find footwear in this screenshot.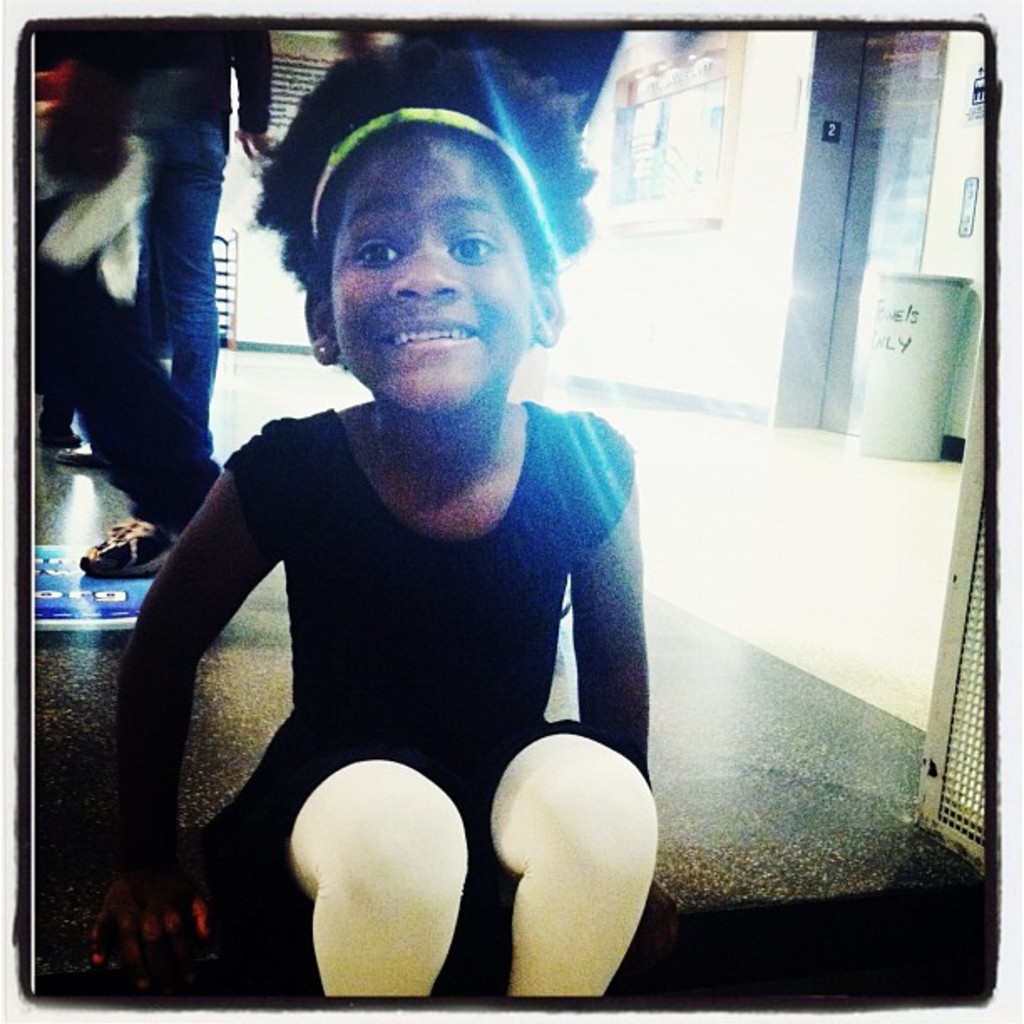
The bounding box for footwear is [x1=49, y1=445, x2=104, y2=470].
